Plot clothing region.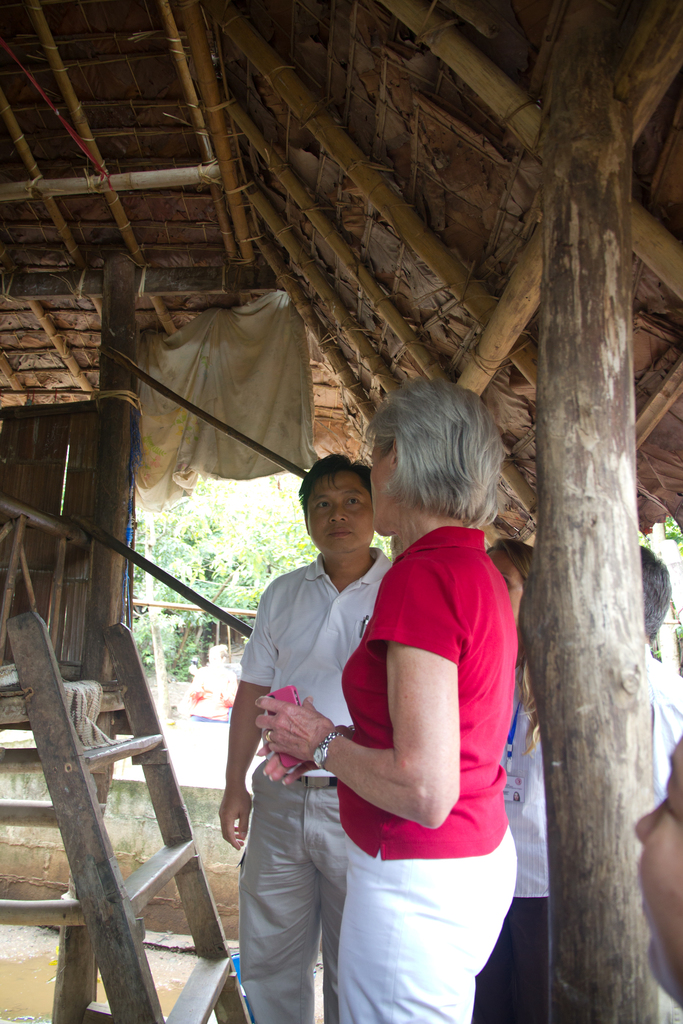
Plotted at <region>525, 638, 682, 1023</region>.
